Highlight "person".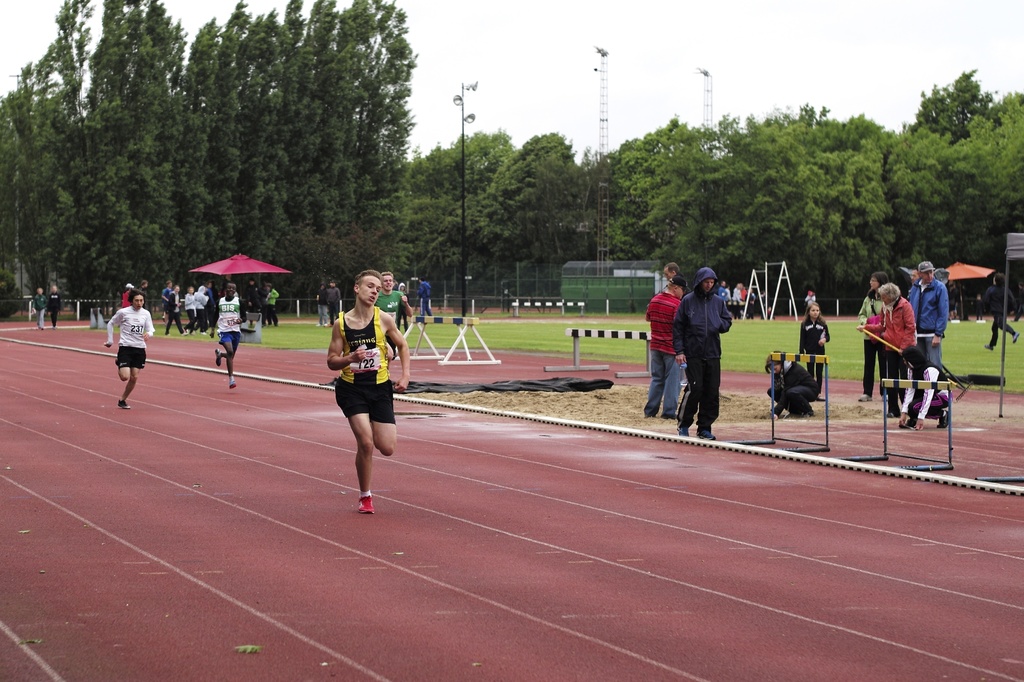
Highlighted region: bbox(915, 262, 950, 388).
